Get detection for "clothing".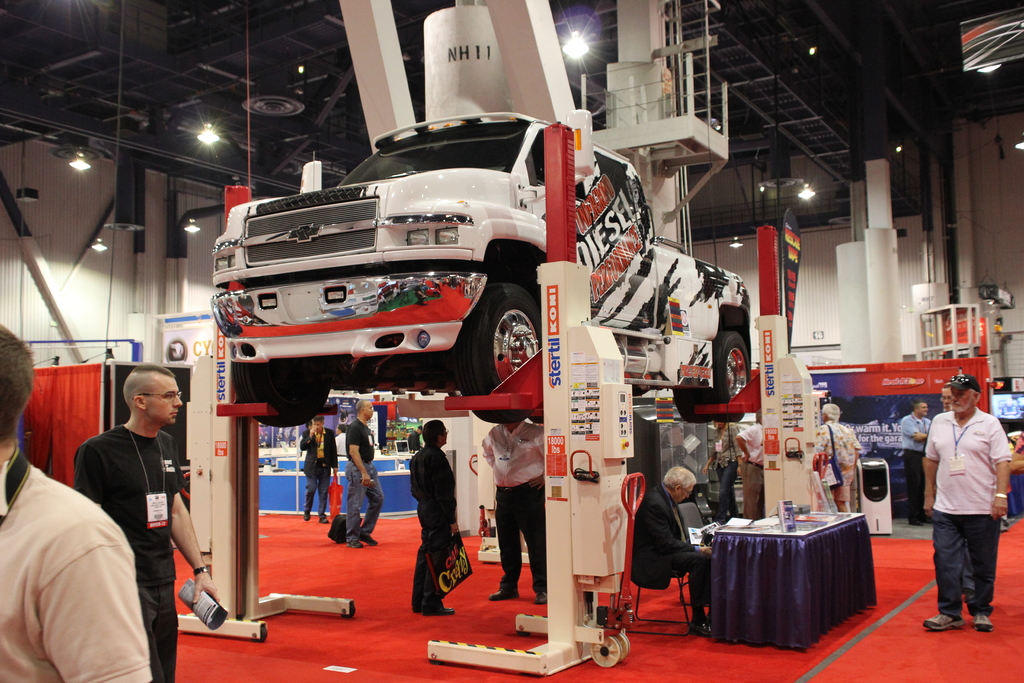
Detection: (630,483,710,608).
